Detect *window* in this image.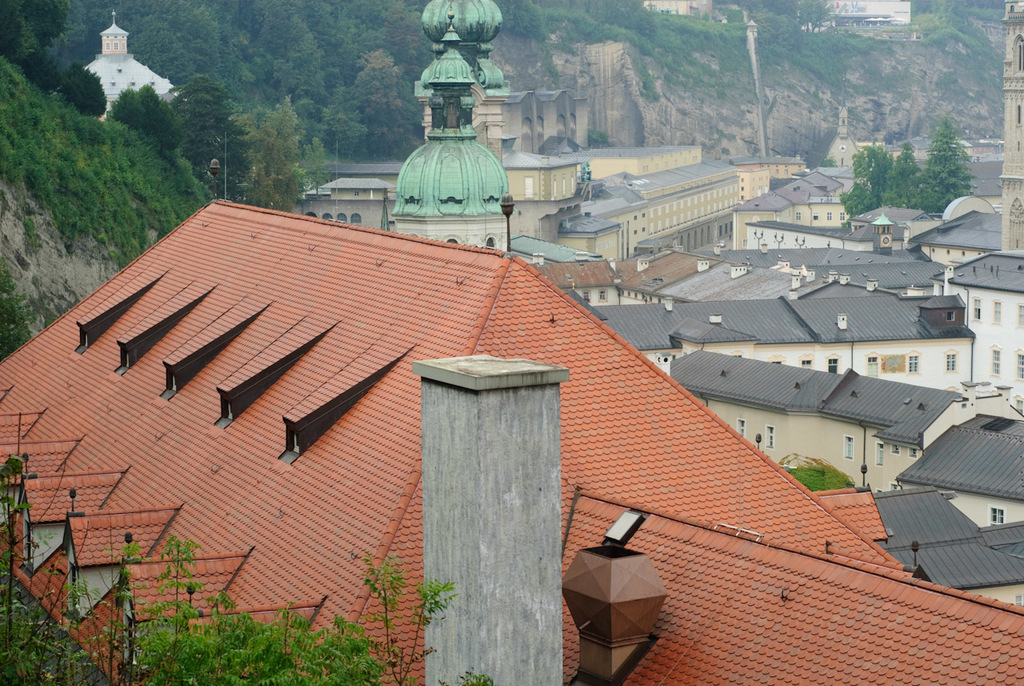
Detection: 971, 296, 980, 321.
